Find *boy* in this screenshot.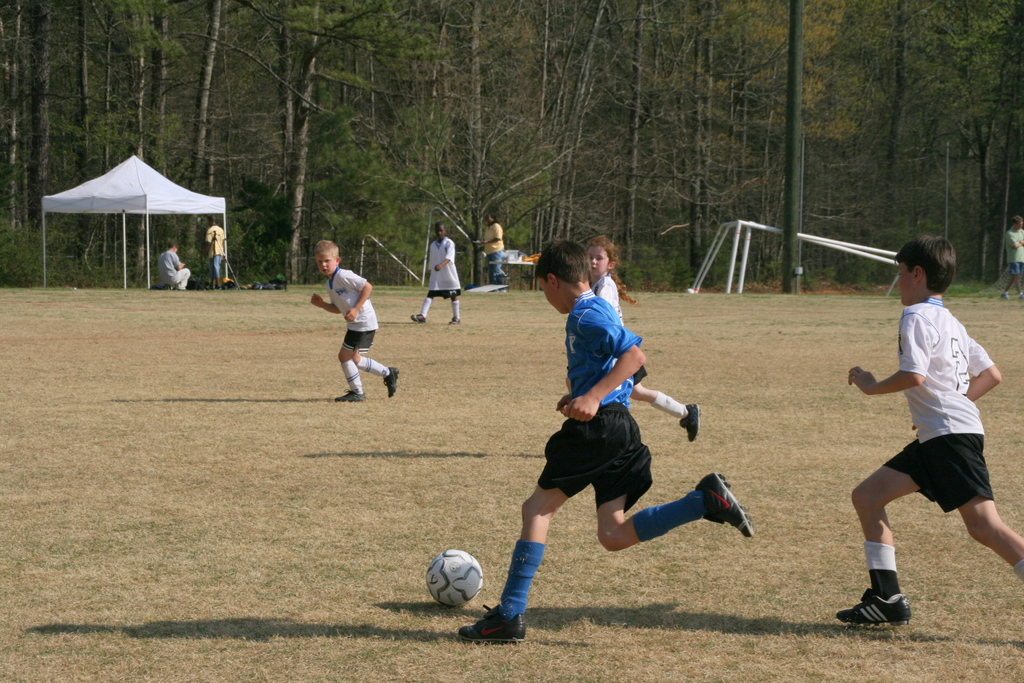
The bounding box for *boy* is <box>456,236,755,641</box>.
